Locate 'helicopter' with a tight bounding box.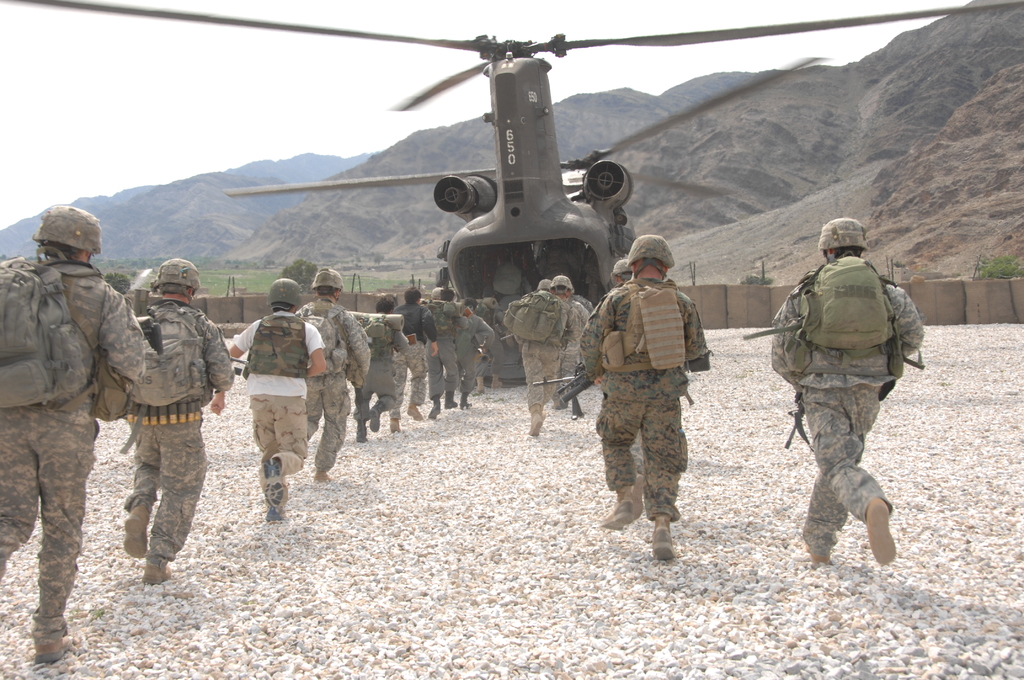
(80,0,909,424).
